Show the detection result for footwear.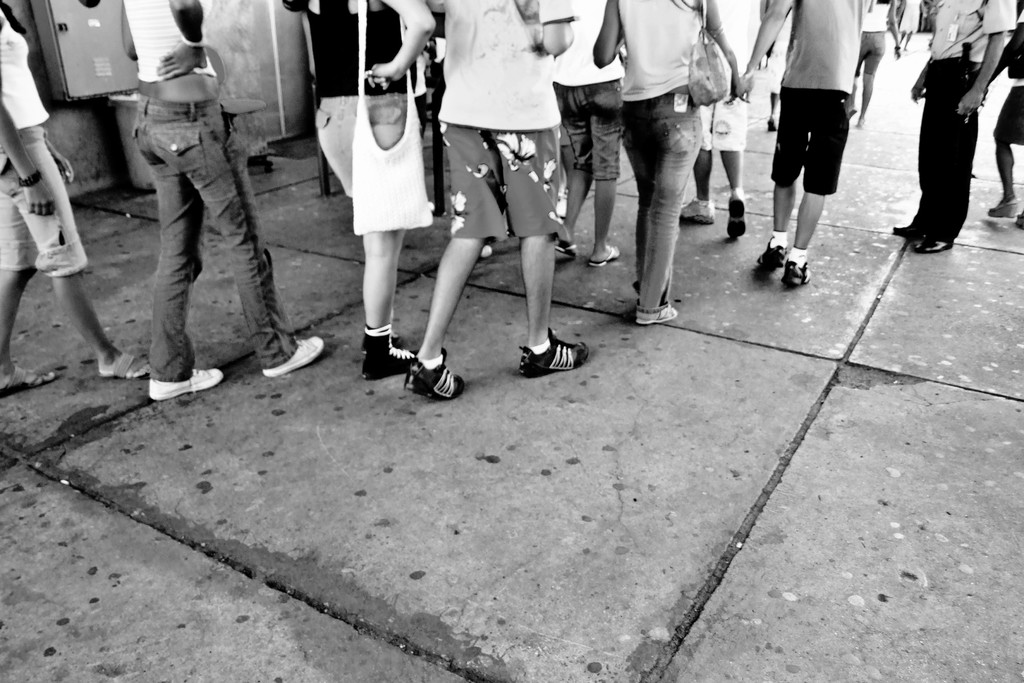
x1=782 y1=260 x2=811 y2=284.
